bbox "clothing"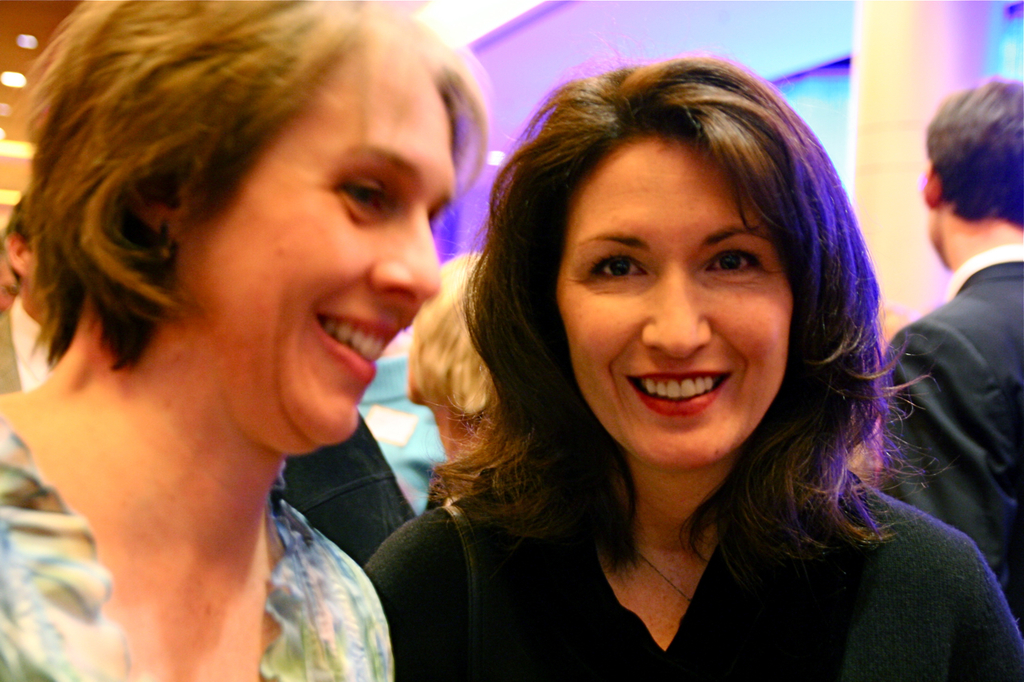
left=0, top=415, right=395, bottom=681
